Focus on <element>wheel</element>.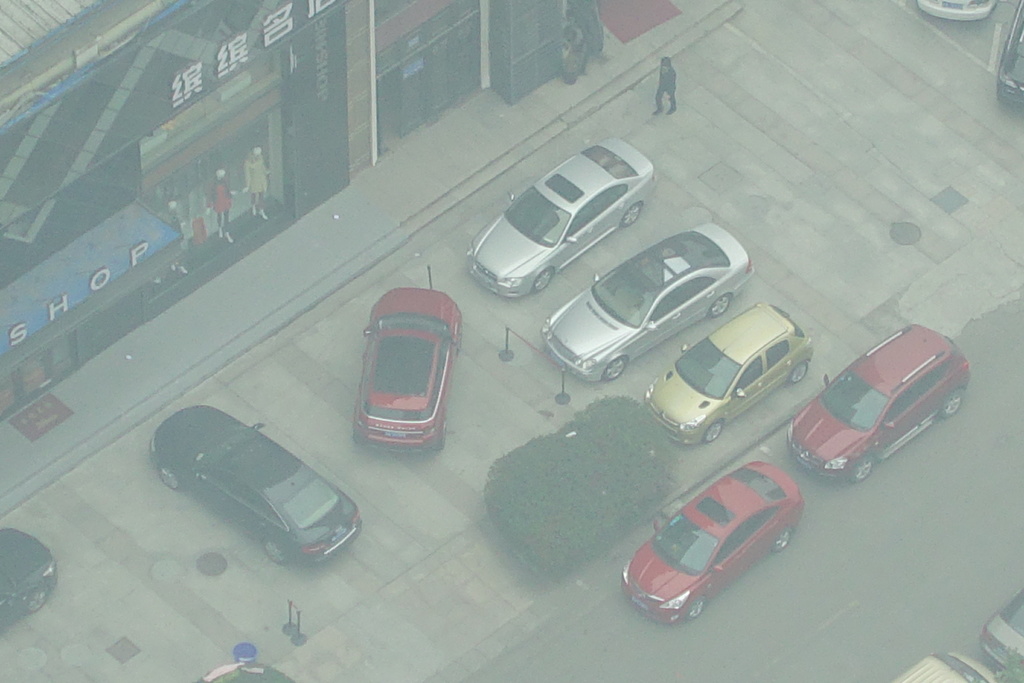
Focused at <box>25,588,47,610</box>.
